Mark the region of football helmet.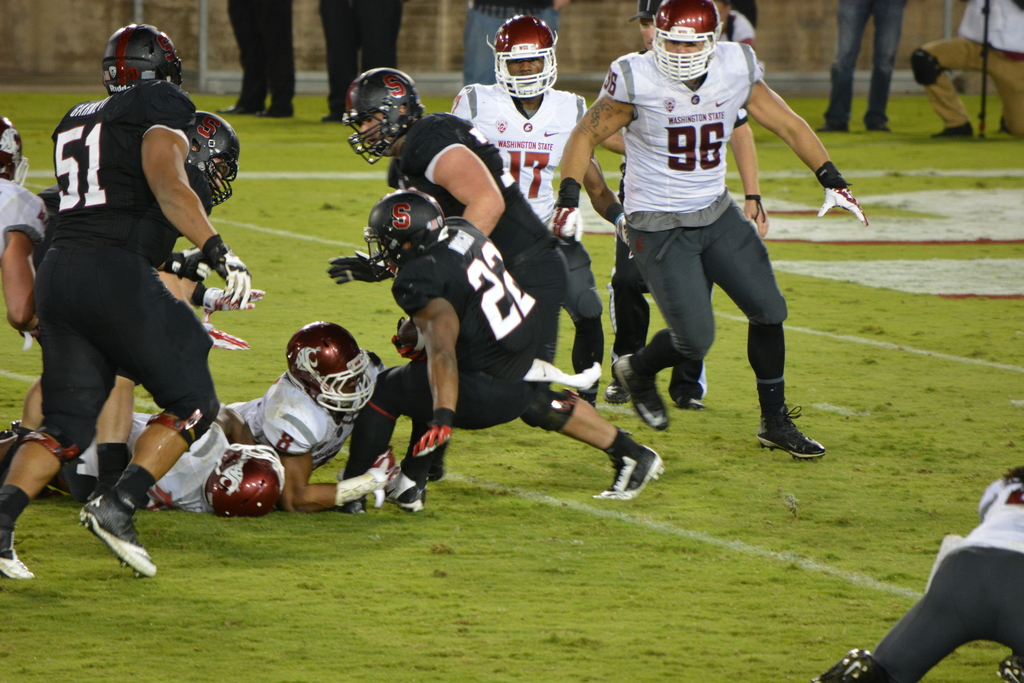
Region: (0,118,30,183).
